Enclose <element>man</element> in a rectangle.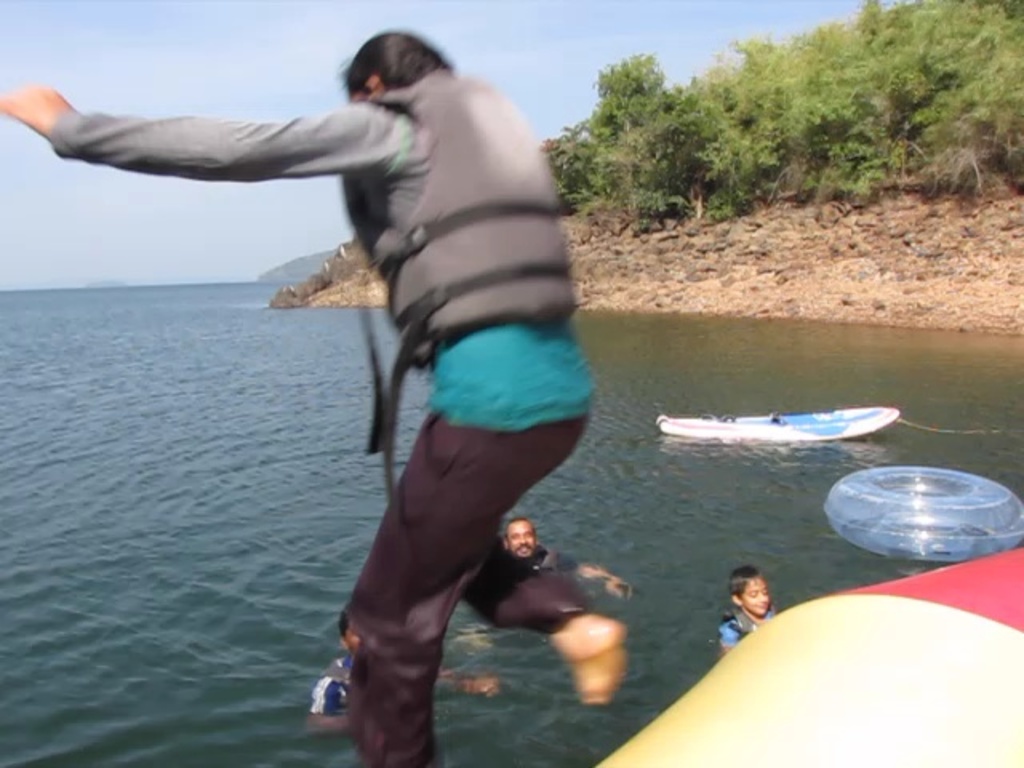
{"x1": 501, "y1": 518, "x2": 624, "y2": 595}.
